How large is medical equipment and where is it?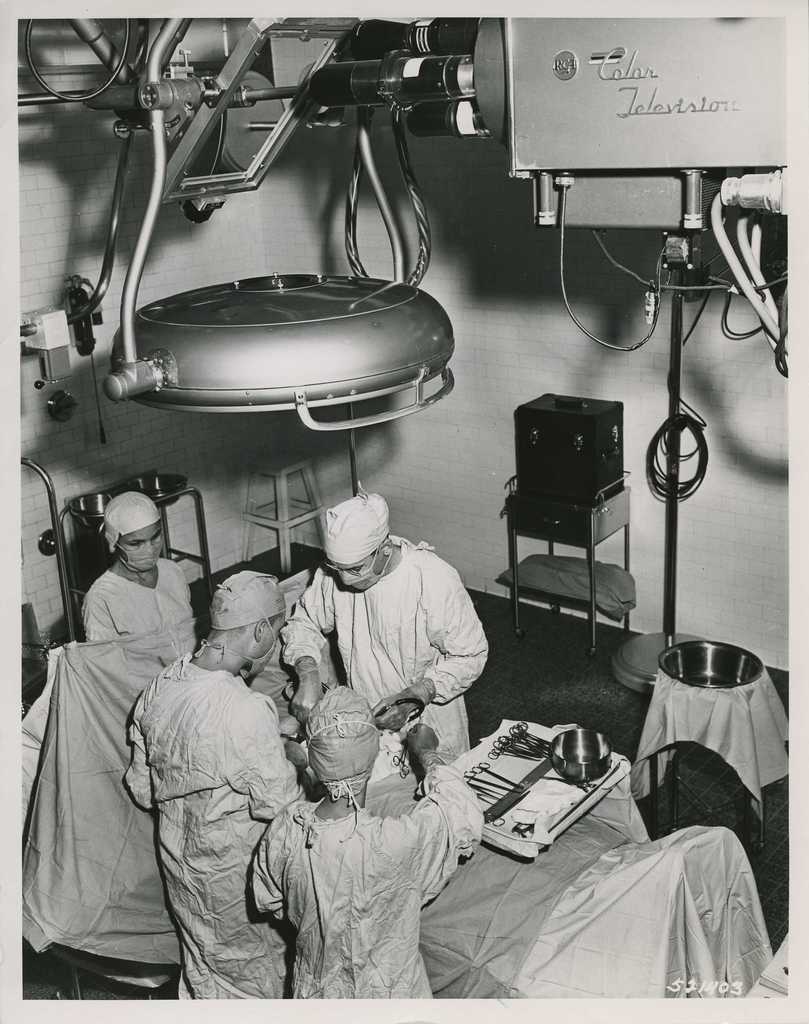
Bounding box: (x1=54, y1=469, x2=219, y2=641).
